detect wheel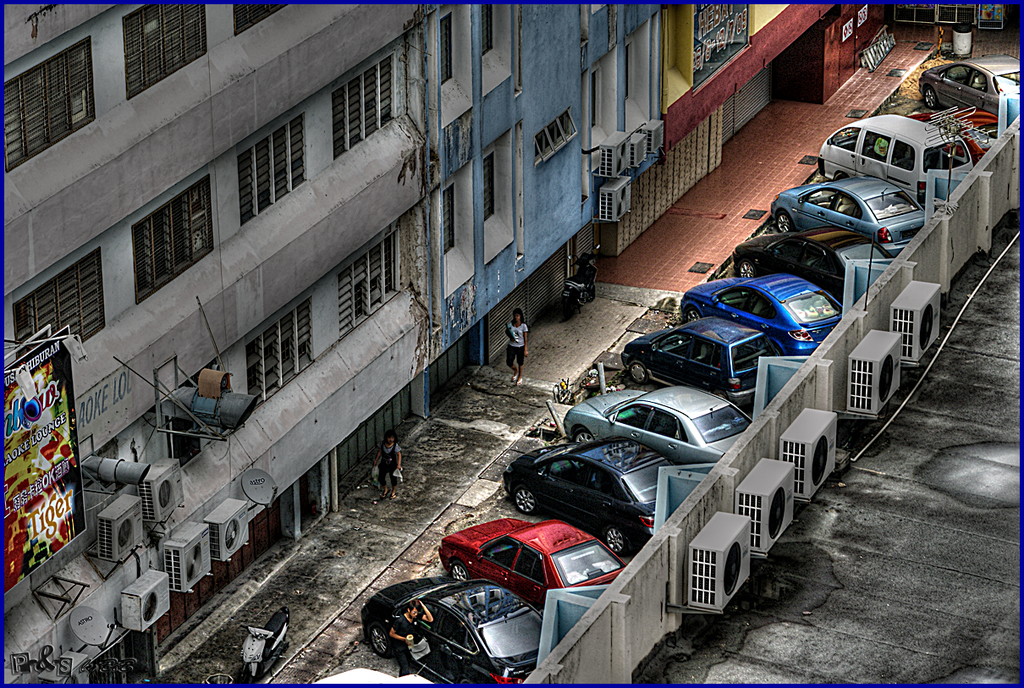
region(628, 360, 651, 383)
